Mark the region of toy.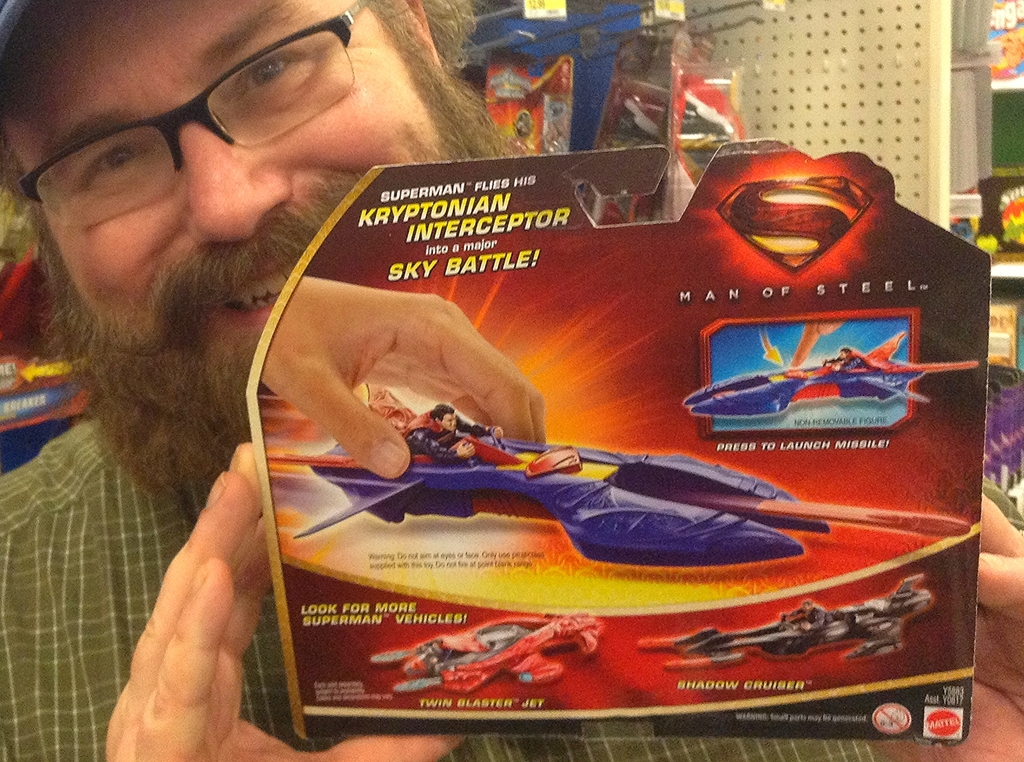
Region: BBox(680, 331, 979, 417).
